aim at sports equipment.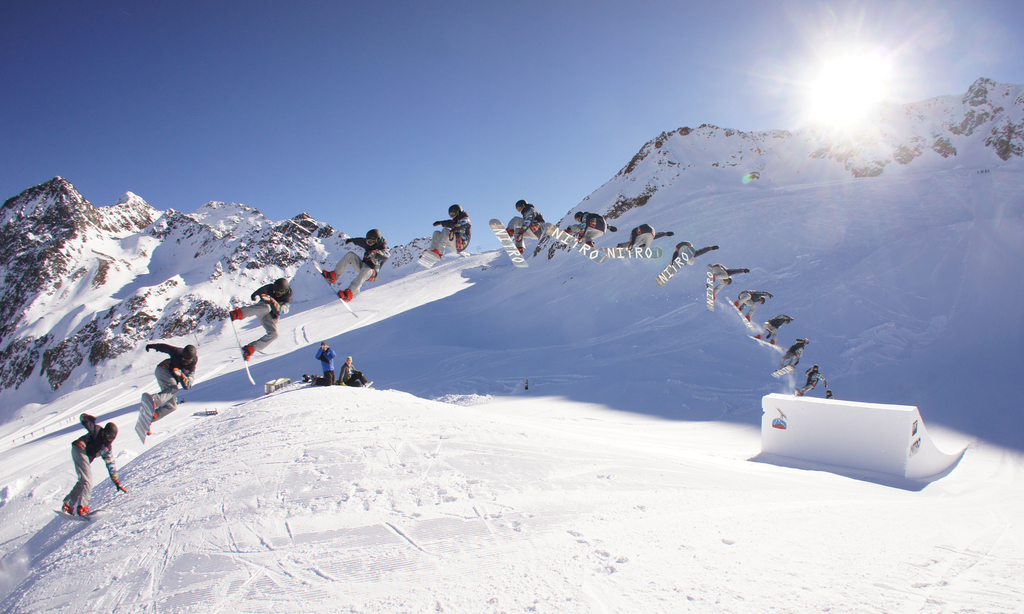
Aimed at box=[724, 298, 754, 330].
